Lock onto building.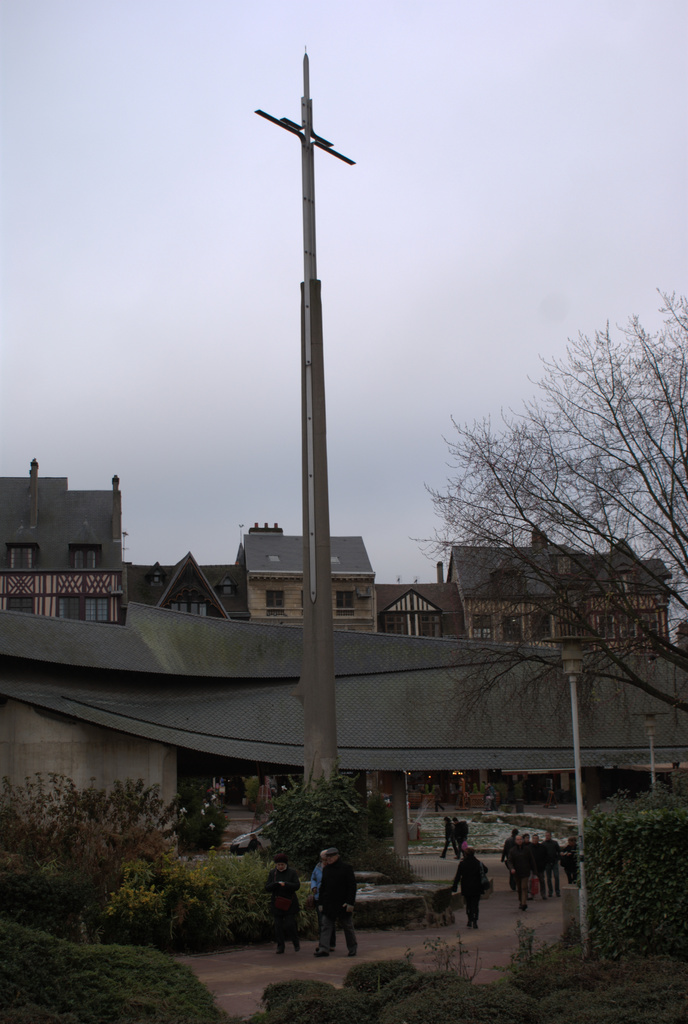
Locked: (x1=237, y1=520, x2=375, y2=636).
